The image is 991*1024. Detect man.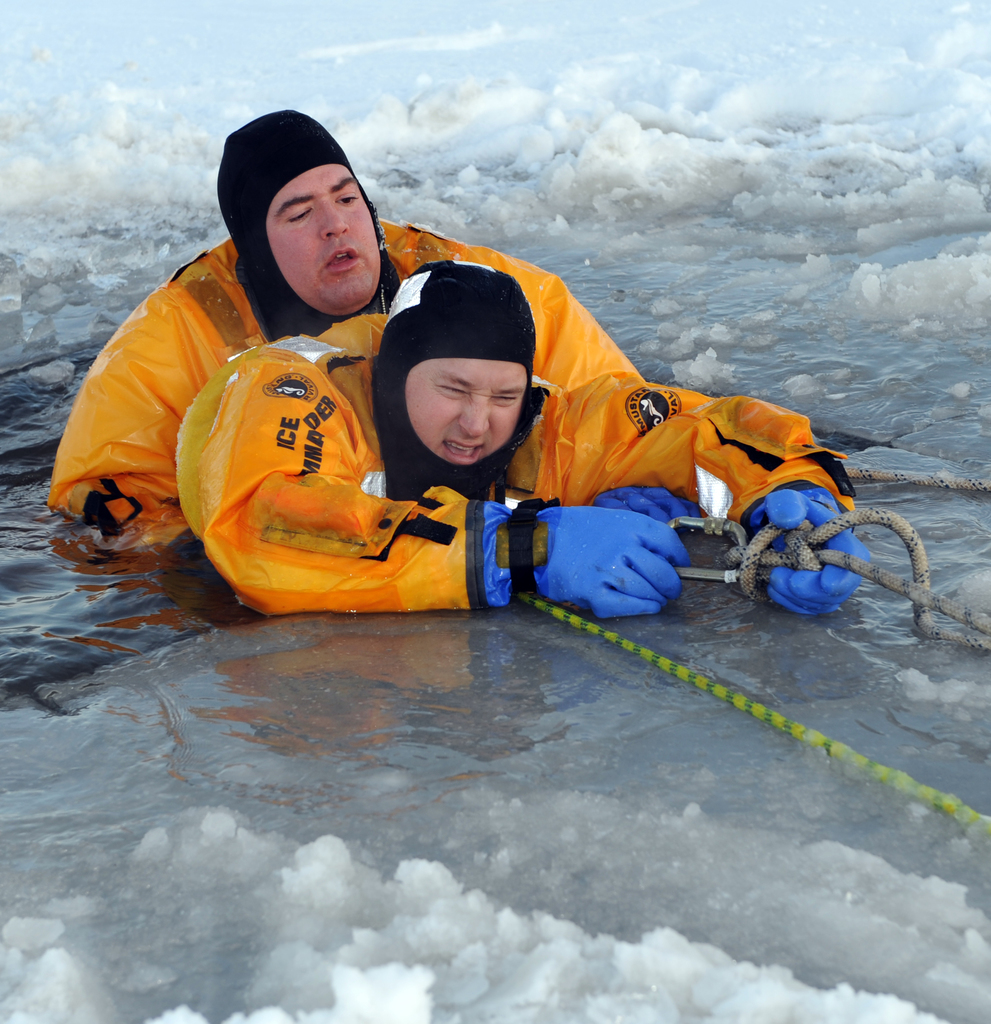
Detection: (170, 265, 866, 620).
